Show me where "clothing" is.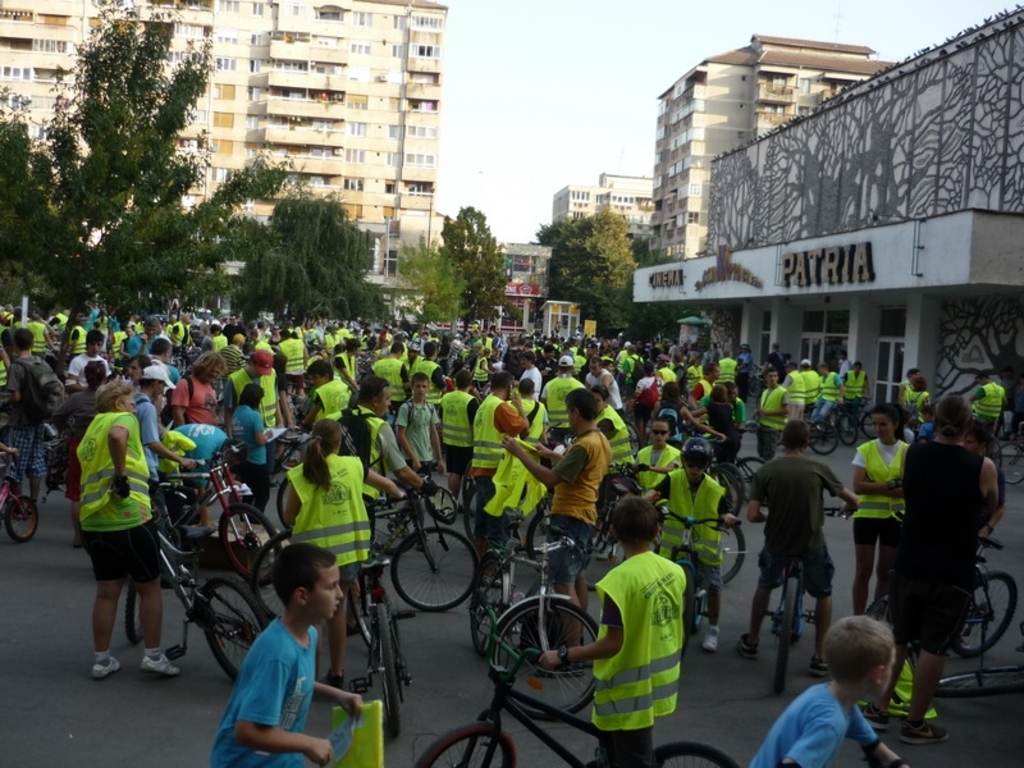
"clothing" is at bbox=[468, 357, 490, 383].
